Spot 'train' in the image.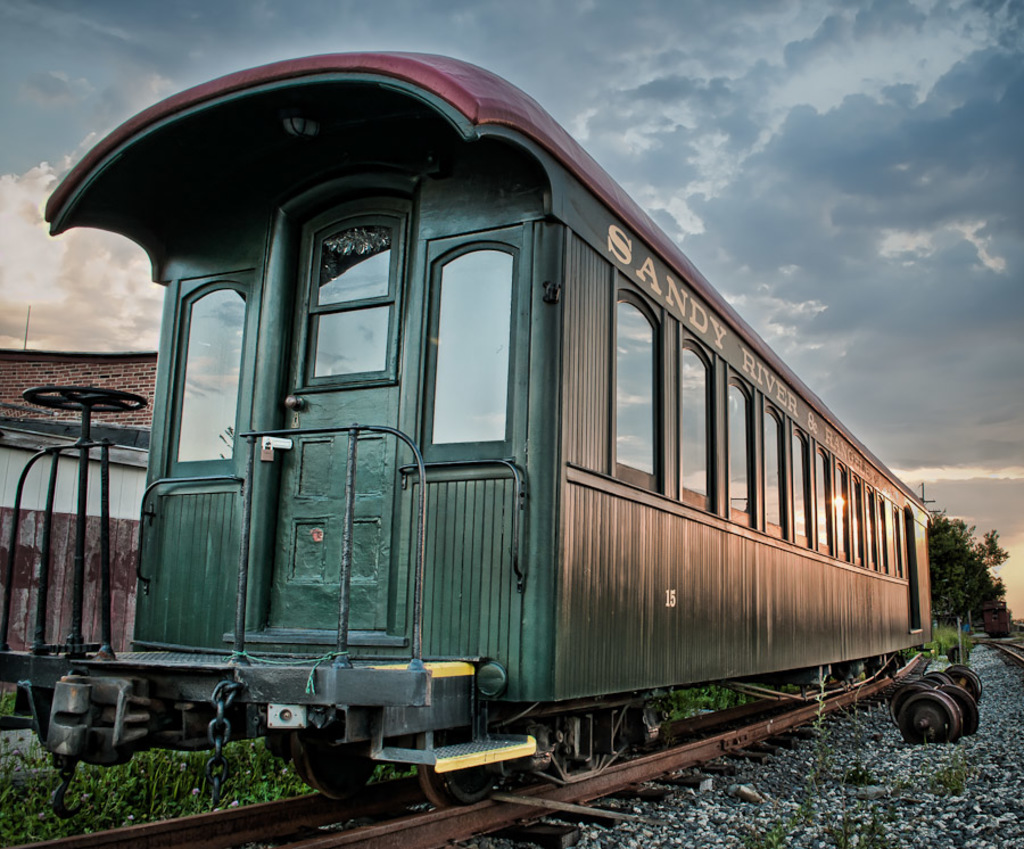
'train' found at 0,48,932,813.
